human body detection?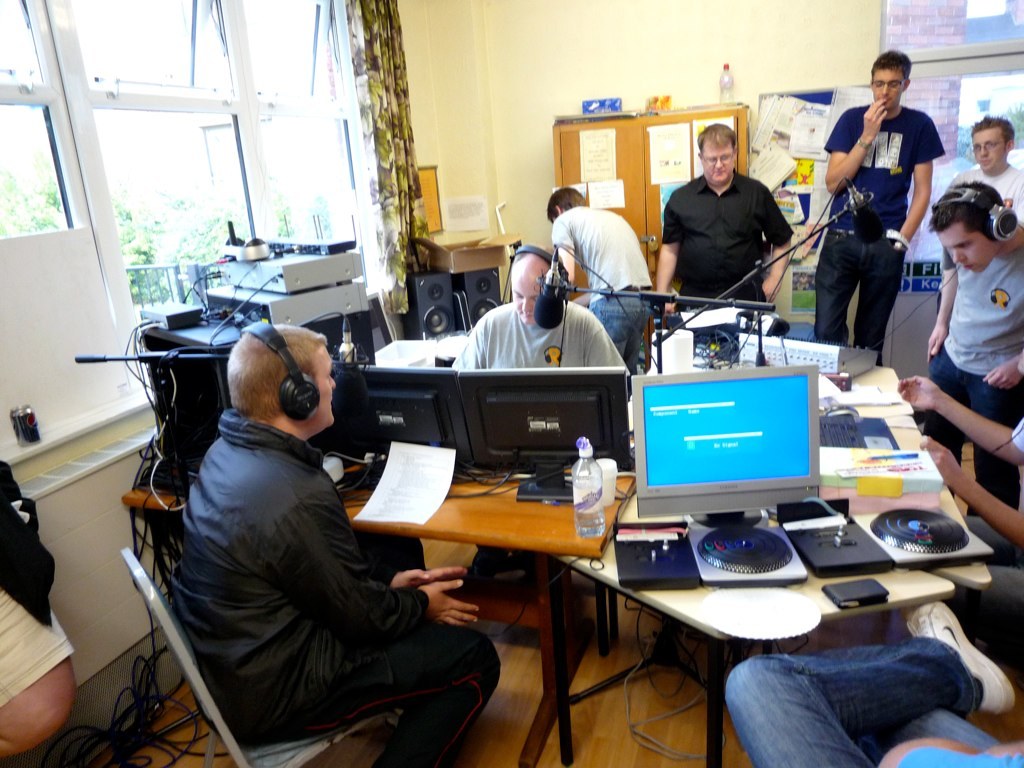
955/158/1023/220
